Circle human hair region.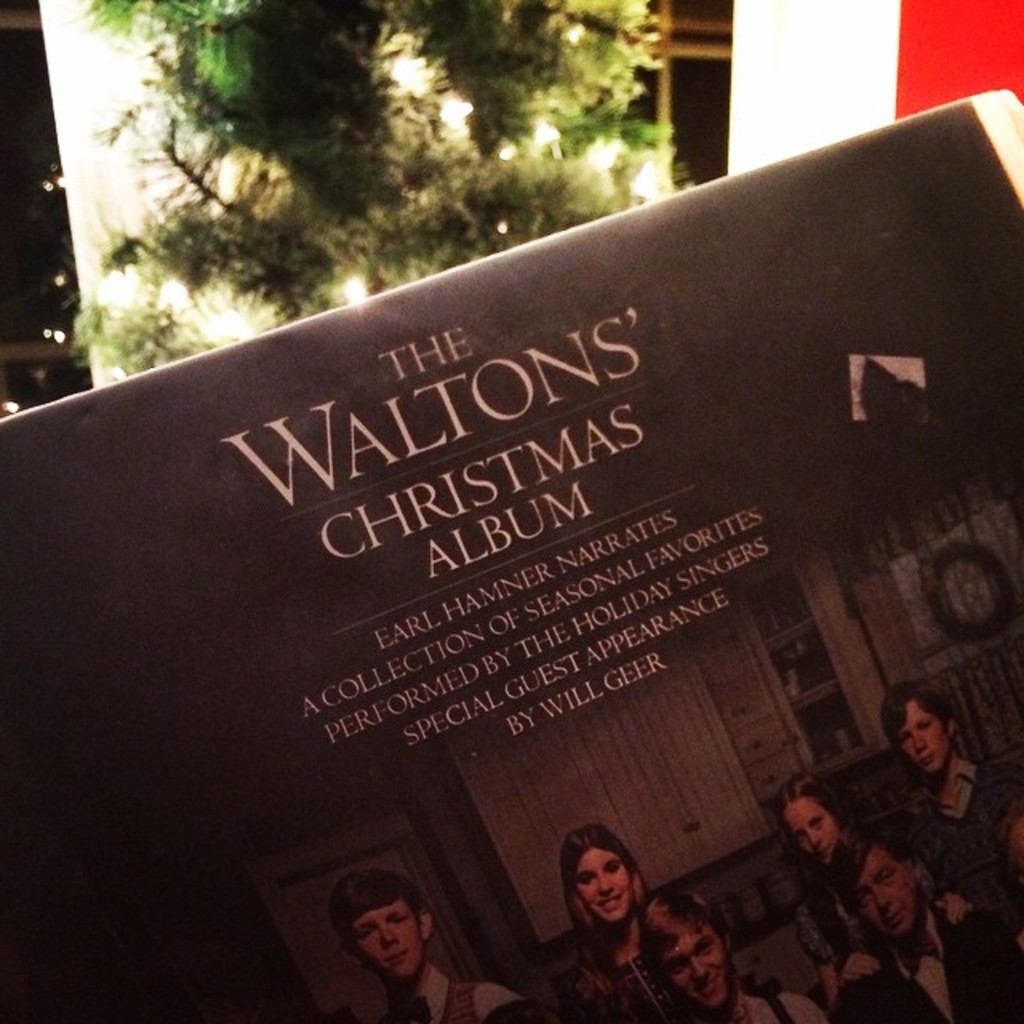
Region: {"x1": 554, "y1": 822, "x2": 656, "y2": 1016}.
